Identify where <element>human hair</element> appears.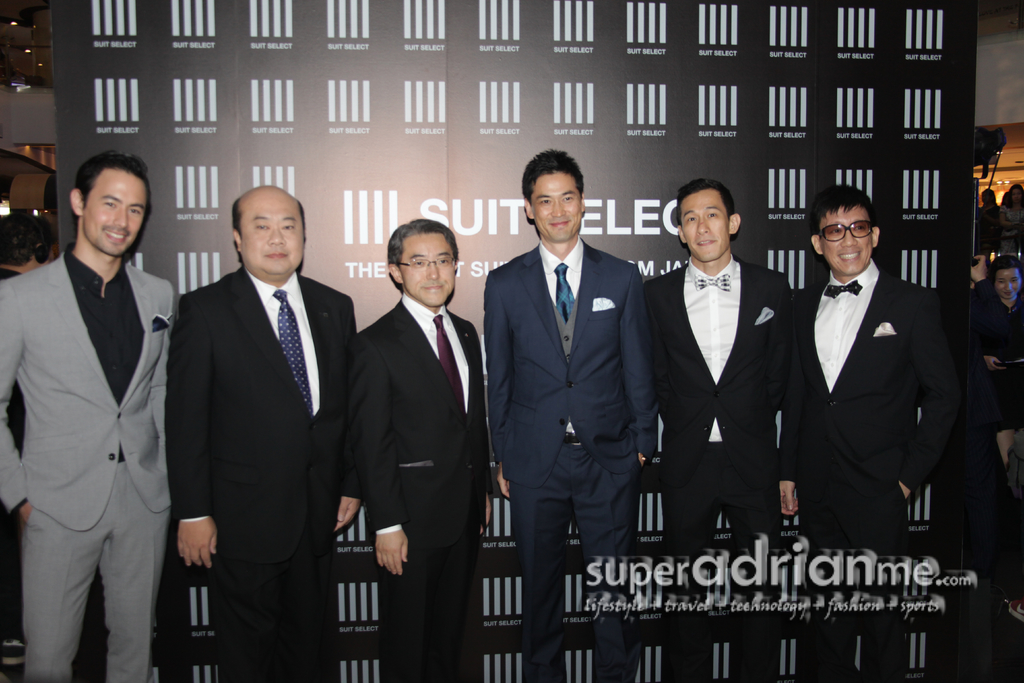
Appears at [left=805, top=183, right=876, bottom=224].
